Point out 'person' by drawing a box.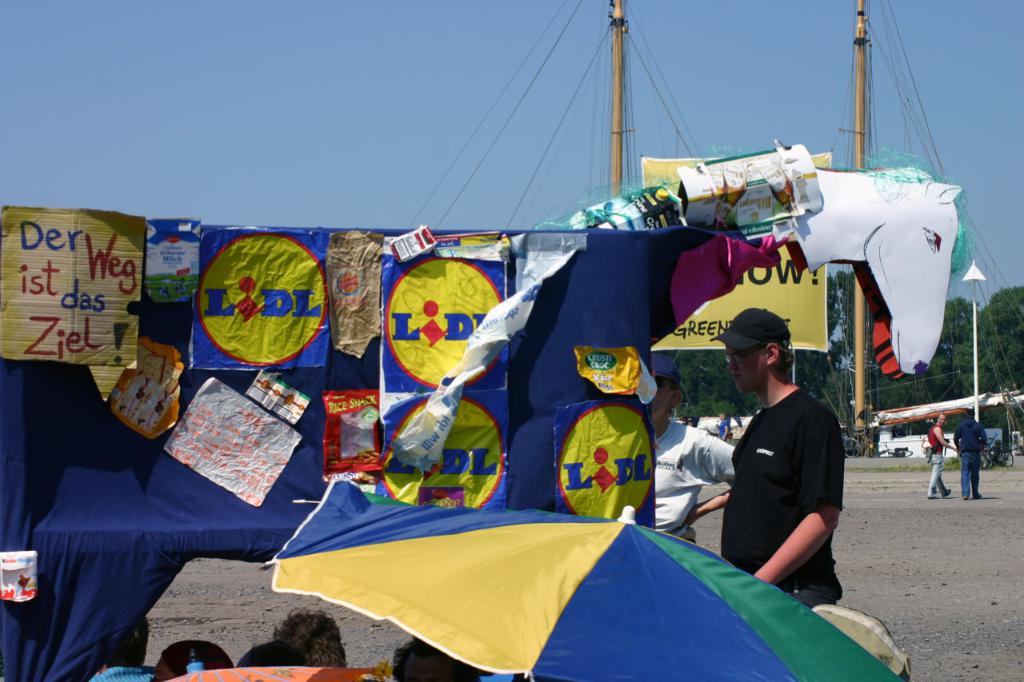
{"x1": 651, "y1": 353, "x2": 736, "y2": 540}.
